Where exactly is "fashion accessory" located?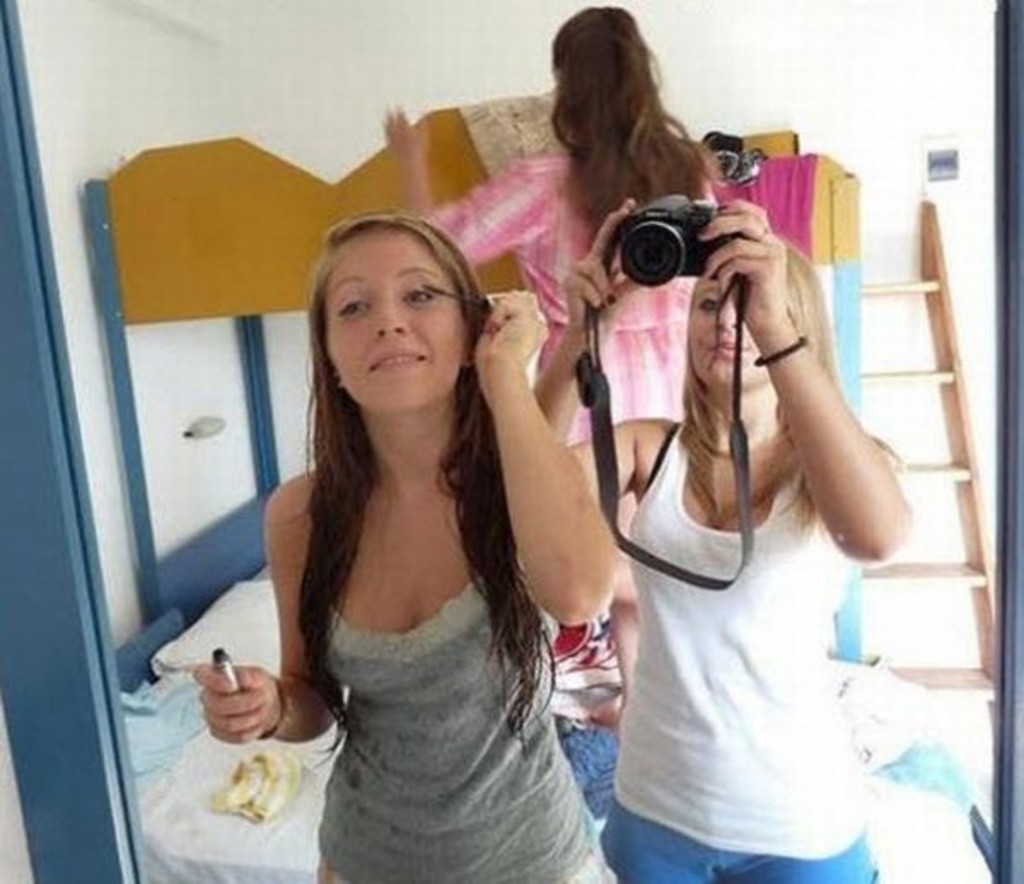
Its bounding box is [254,674,299,744].
